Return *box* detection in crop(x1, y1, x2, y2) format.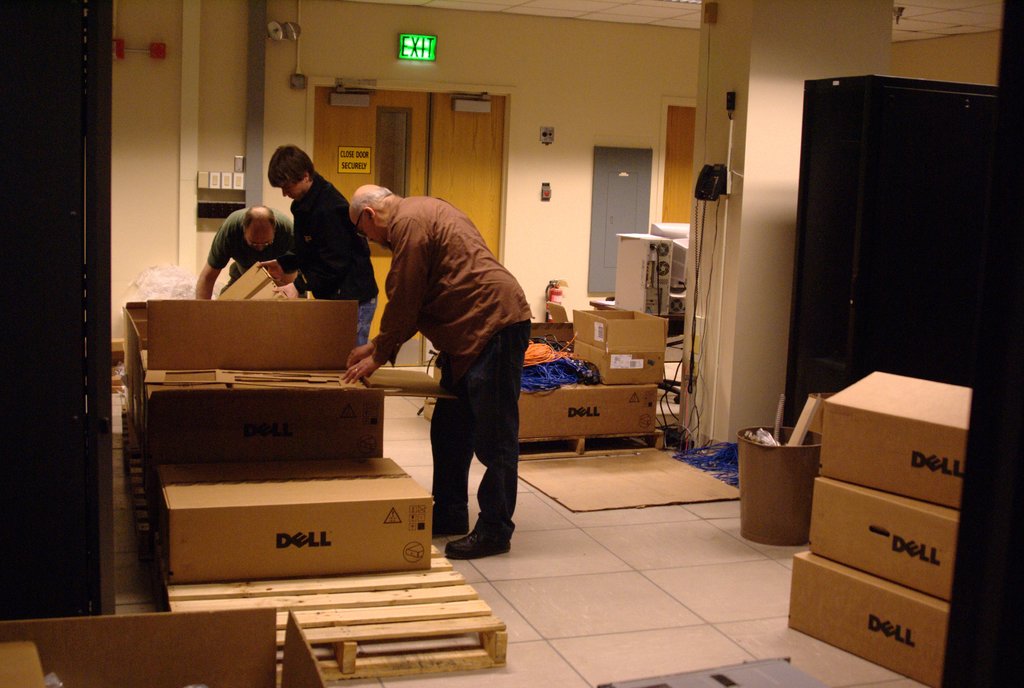
crop(822, 362, 977, 507).
